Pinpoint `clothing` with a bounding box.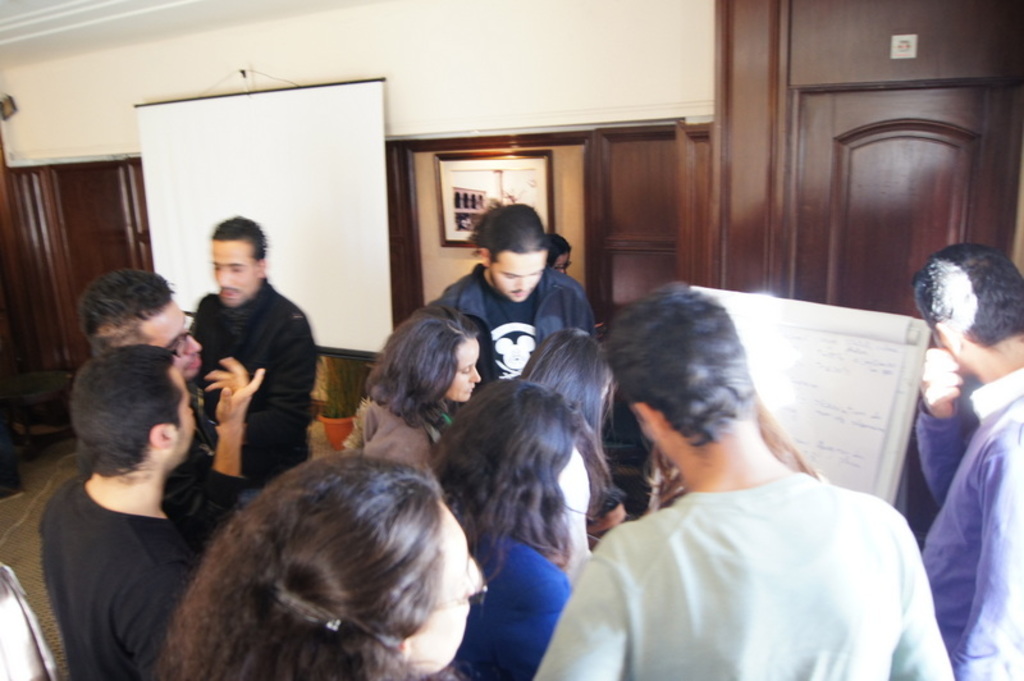
locate(0, 559, 56, 680).
